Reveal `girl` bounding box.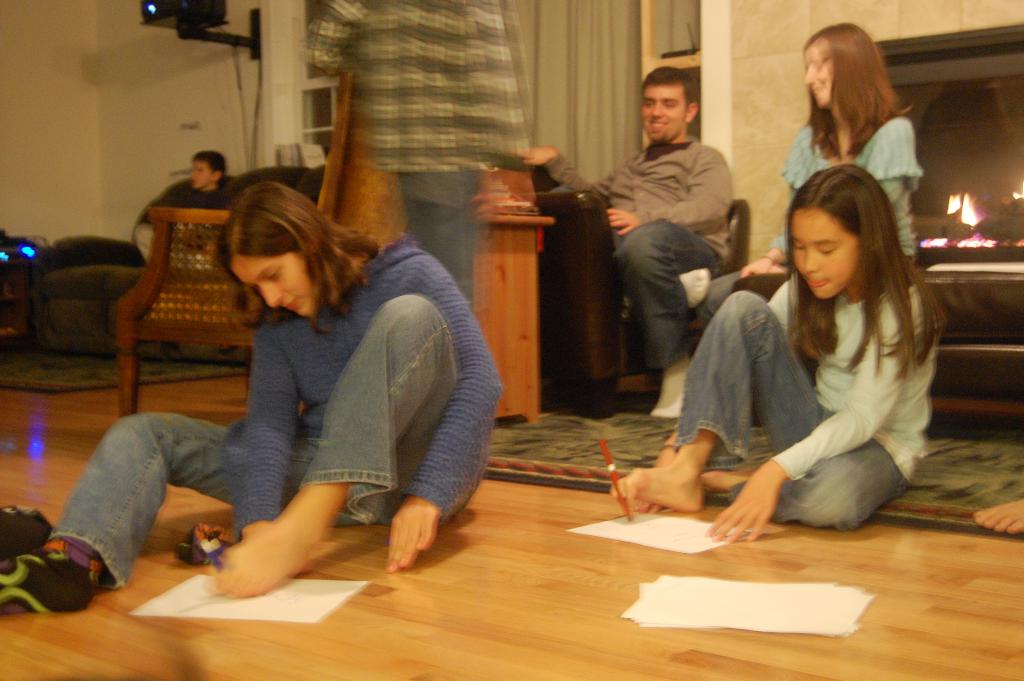
Revealed: bbox(695, 13, 917, 322).
